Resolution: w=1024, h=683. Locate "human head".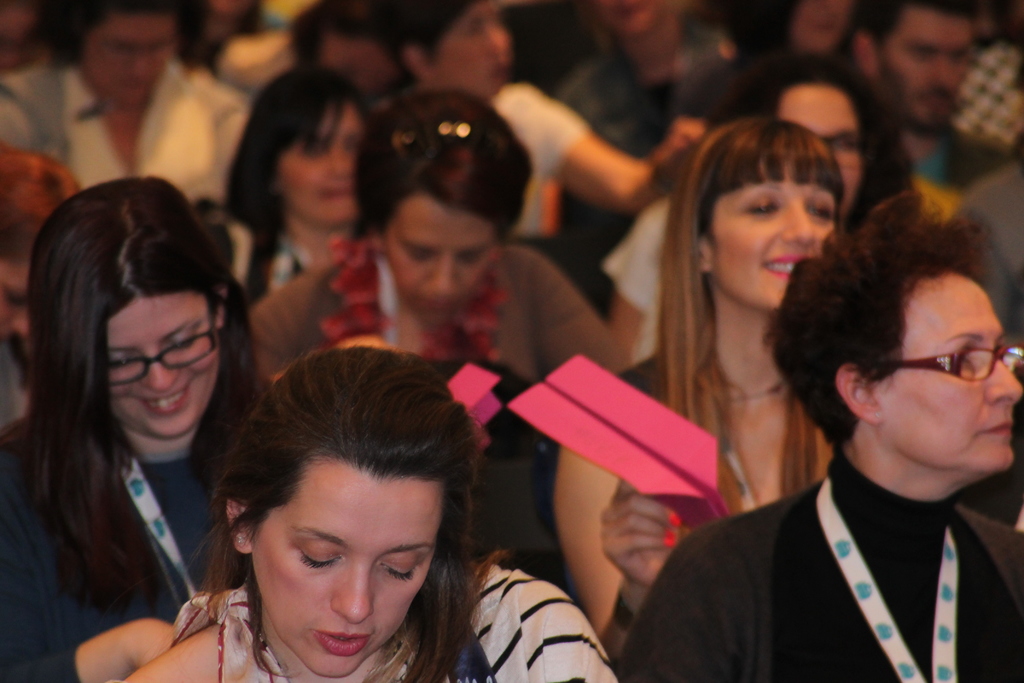
crop(372, 0, 511, 104).
